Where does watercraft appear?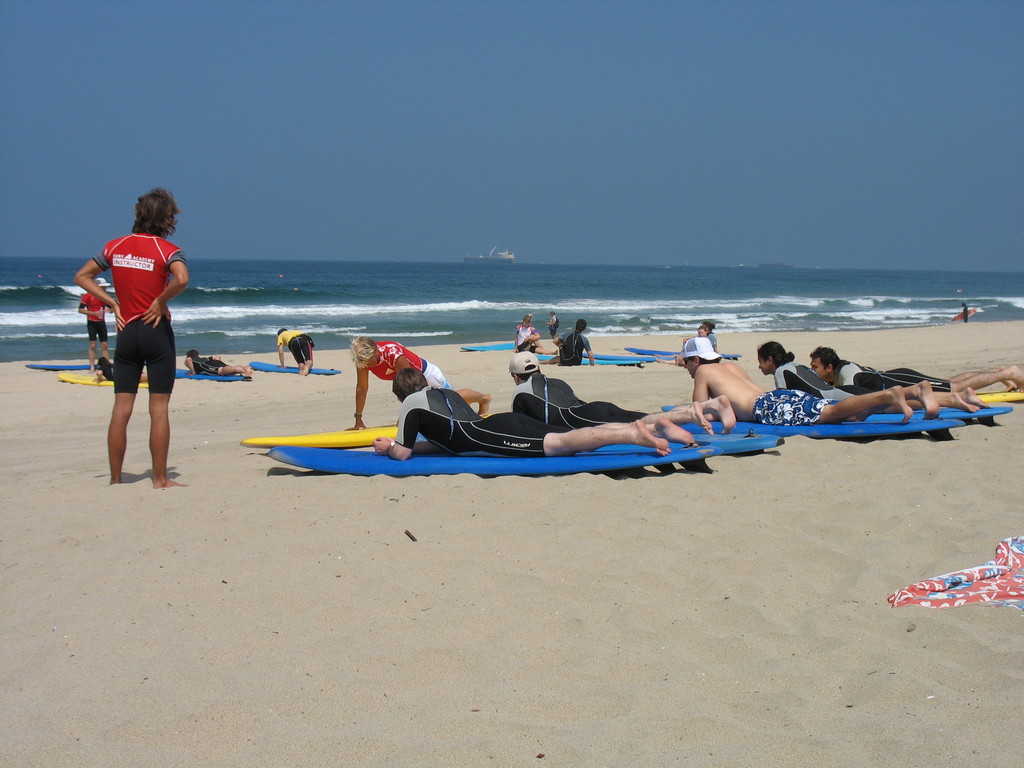
Appears at 684, 437, 781, 449.
